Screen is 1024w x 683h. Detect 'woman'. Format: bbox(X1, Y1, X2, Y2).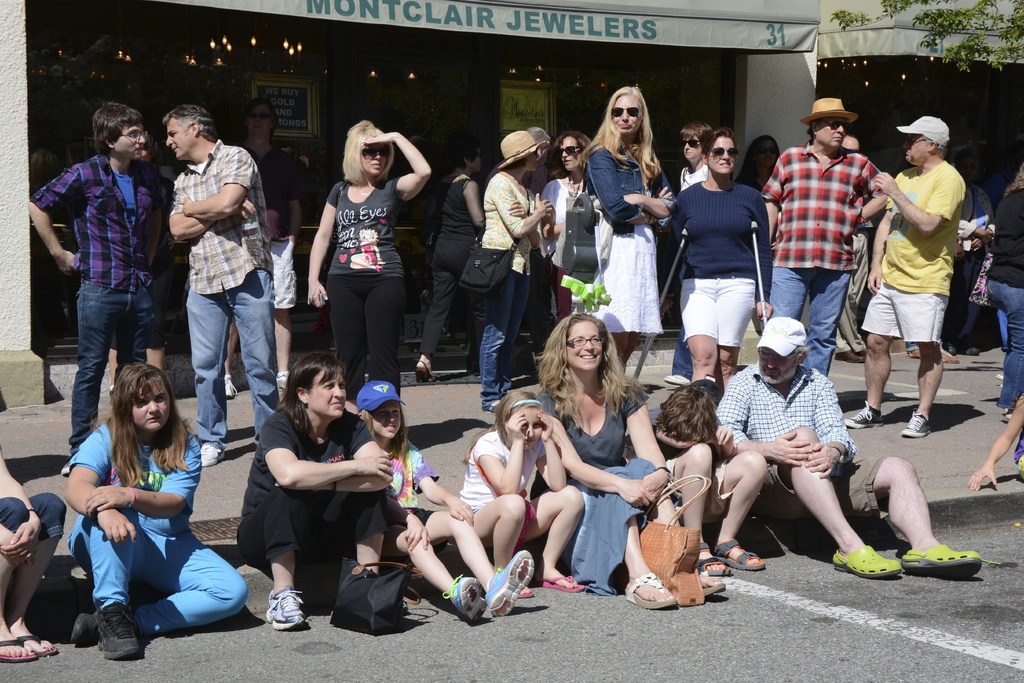
bbox(581, 87, 677, 375).
